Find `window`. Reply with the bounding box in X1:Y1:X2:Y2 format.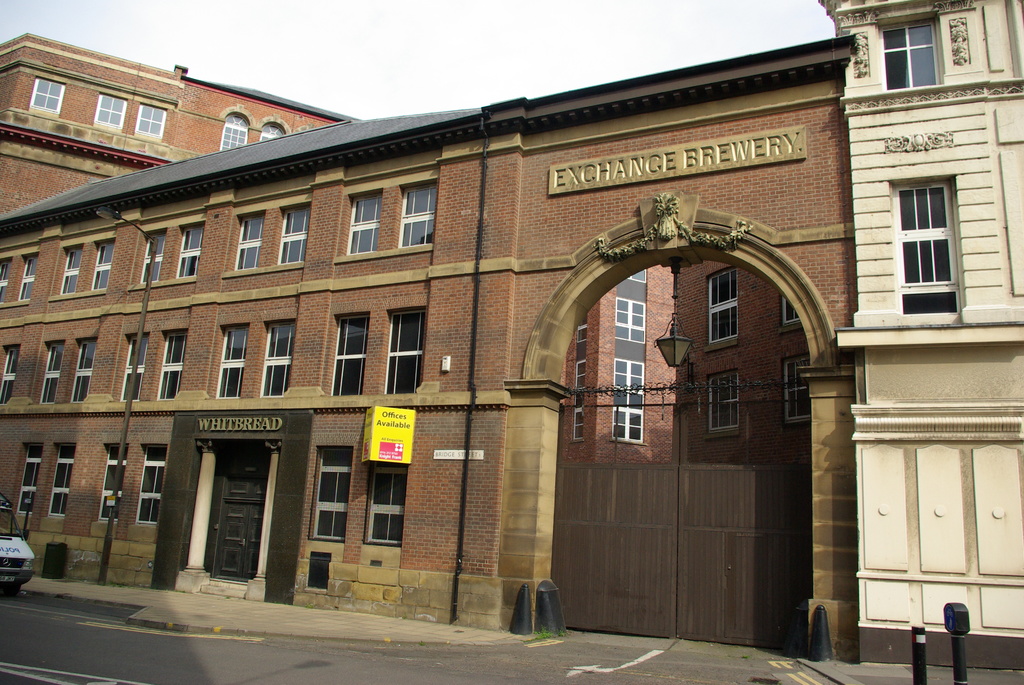
346:185:378:258.
